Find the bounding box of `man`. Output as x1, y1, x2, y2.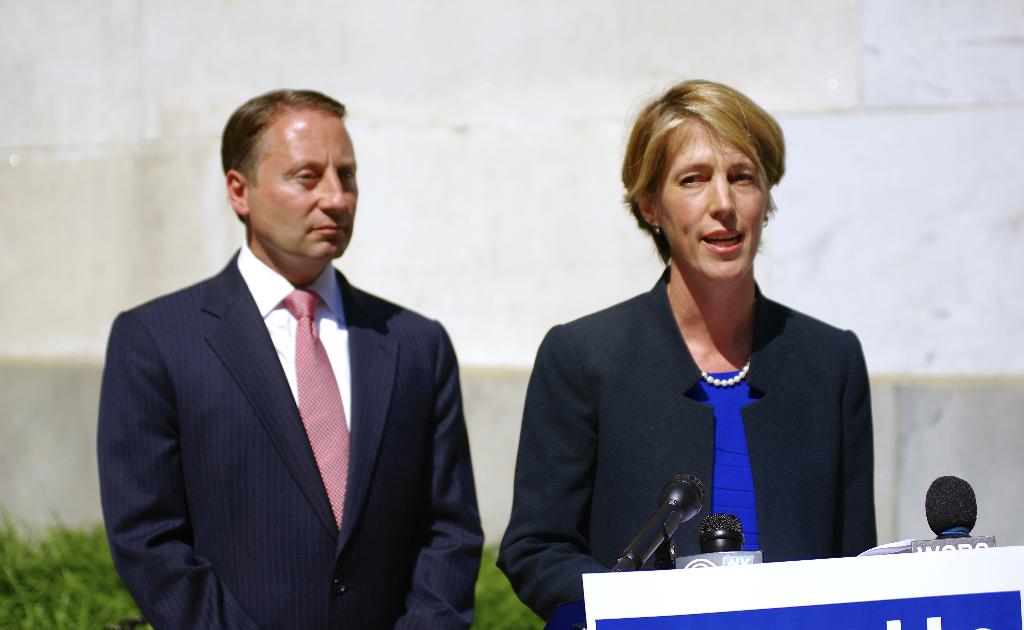
97, 118, 484, 620.
